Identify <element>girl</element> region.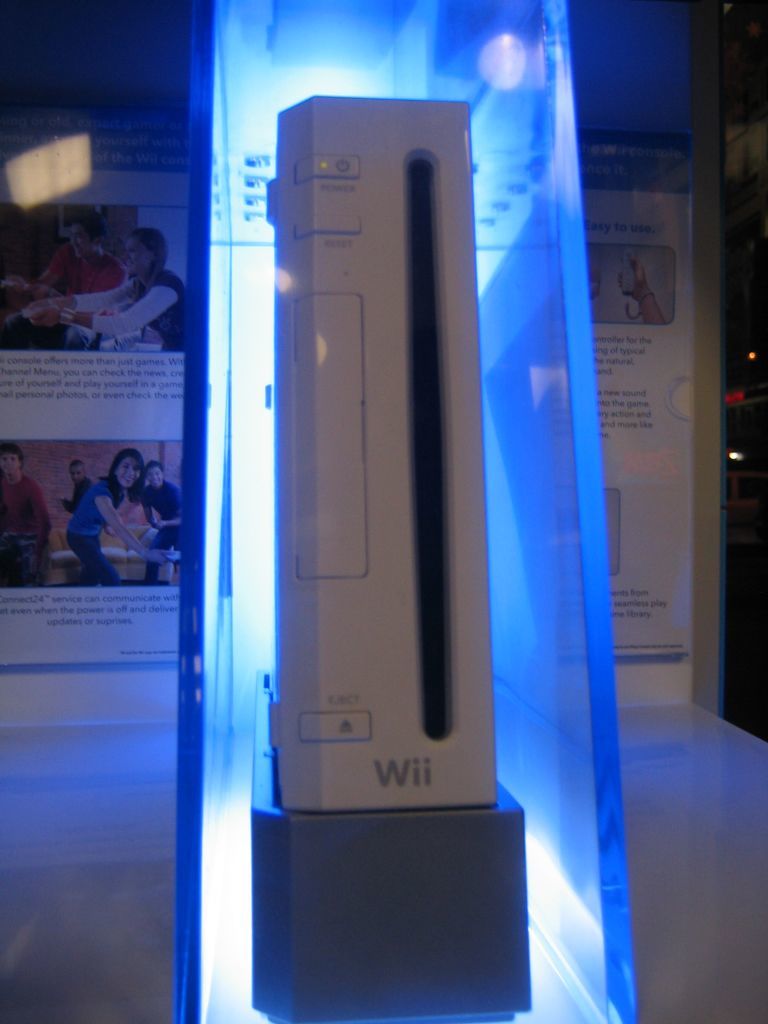
Region: locate(25, 226, 189, 354).
